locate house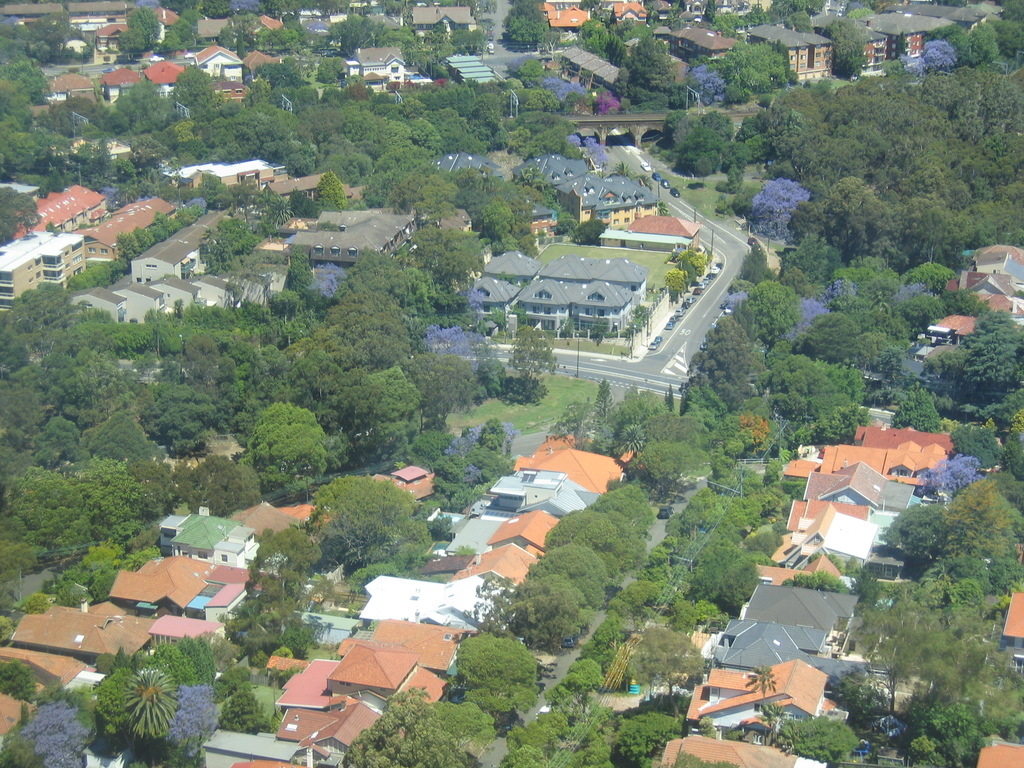
left=662, top=415, right=969, bottom=767
